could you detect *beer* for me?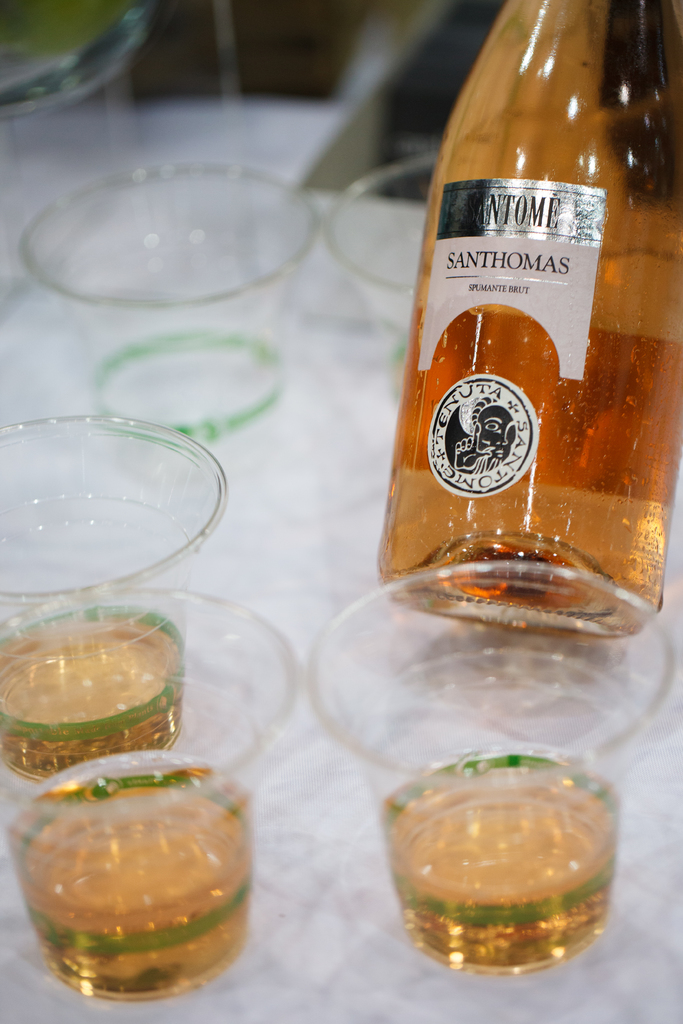
Detection result: [left=0, top=609, right=185, bottom=776].
